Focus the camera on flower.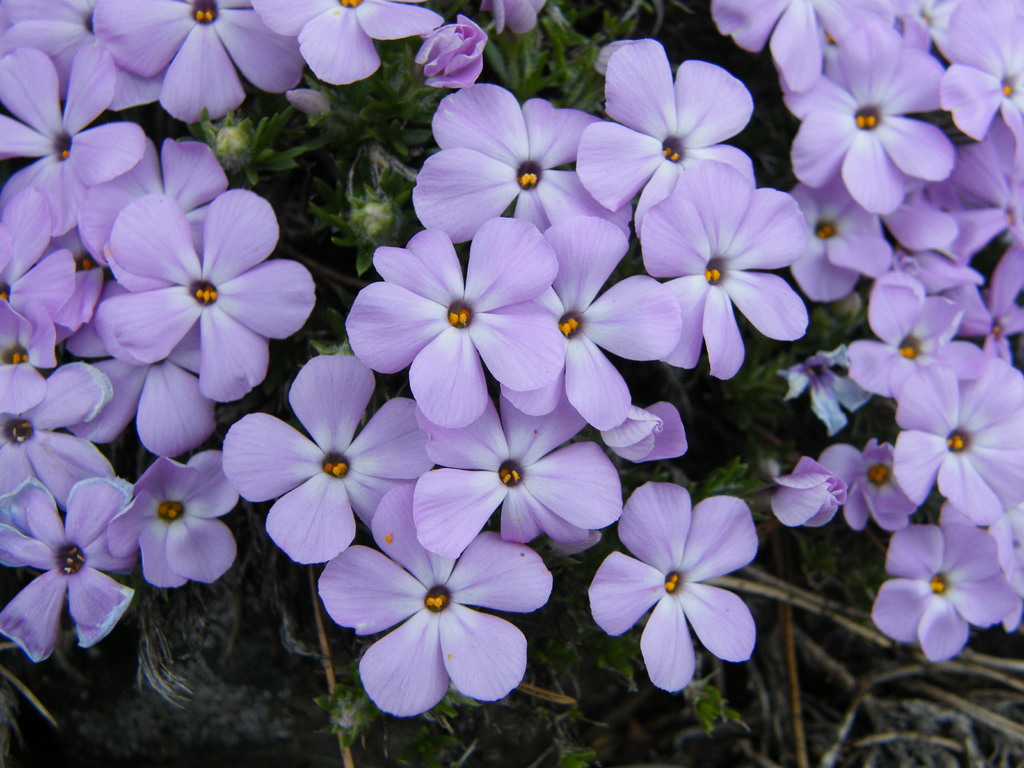
Focus region: 222, 355, 435, 559.
